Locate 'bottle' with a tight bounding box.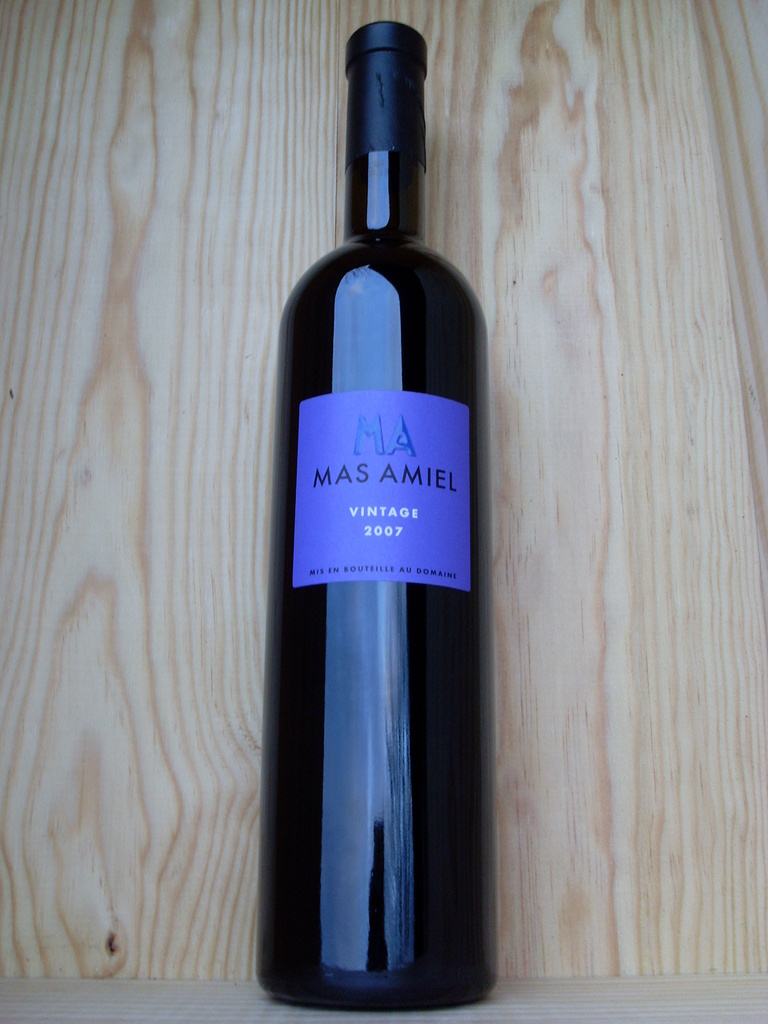
256/23/500/1014.
